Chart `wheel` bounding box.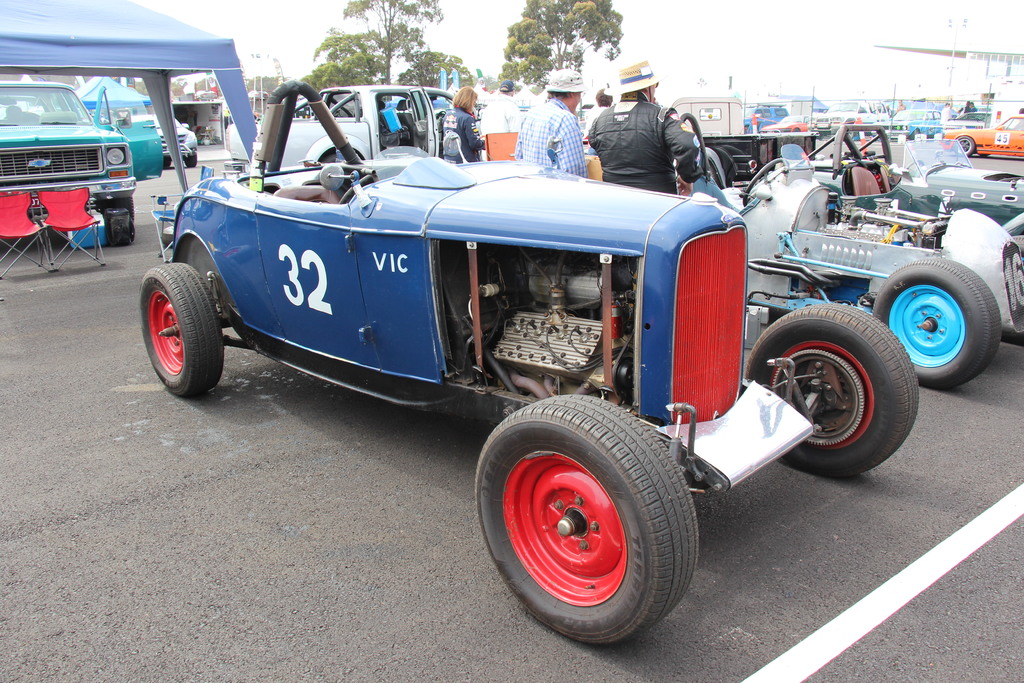
Charted: bbox(162, 156, 171, 169).
